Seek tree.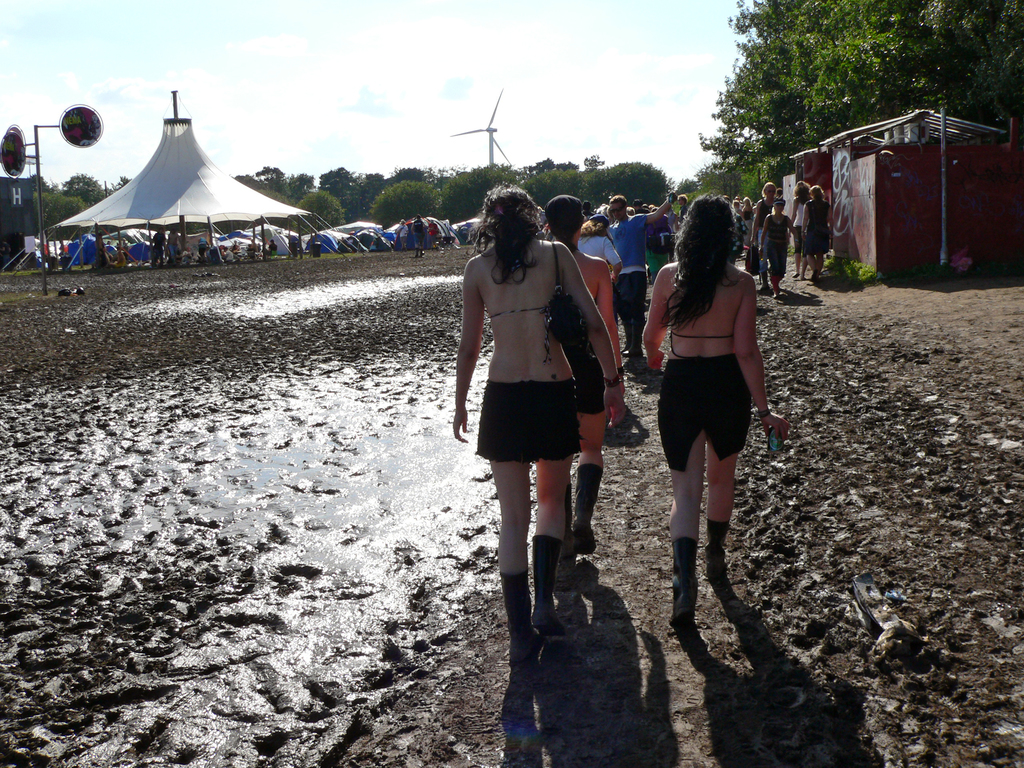
[x1=44, y1=195, x2=90, y2=237].
